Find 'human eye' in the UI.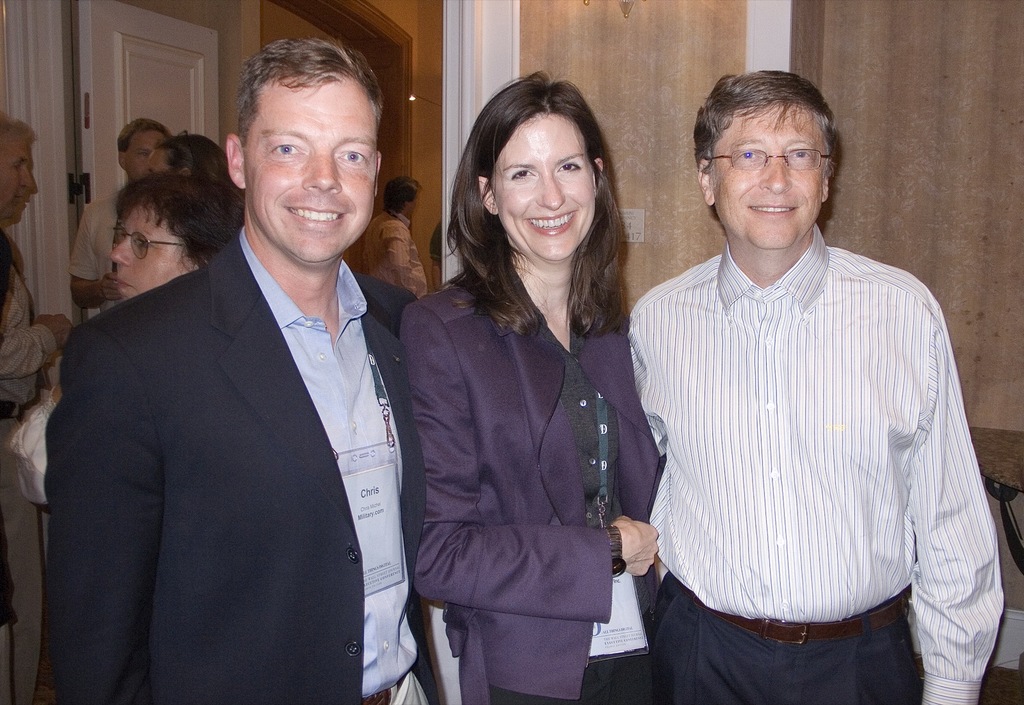
UI element at left=334, top=147, right=370, bottom=168.
